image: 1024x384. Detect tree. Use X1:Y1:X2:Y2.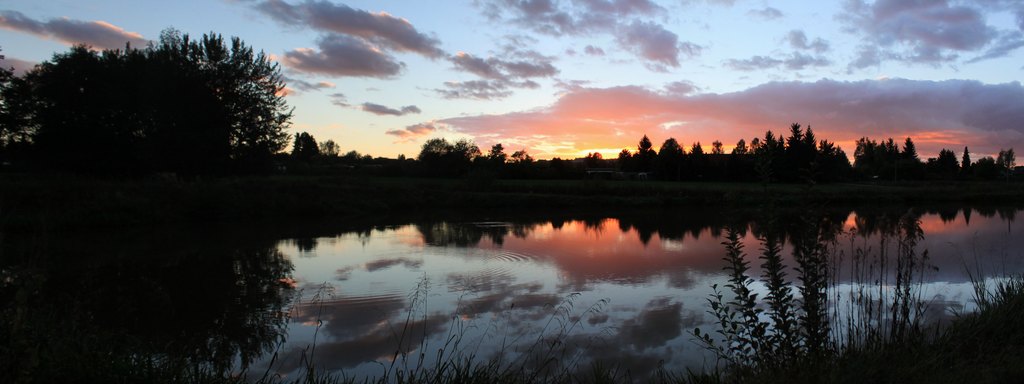
0:63:40:252.
